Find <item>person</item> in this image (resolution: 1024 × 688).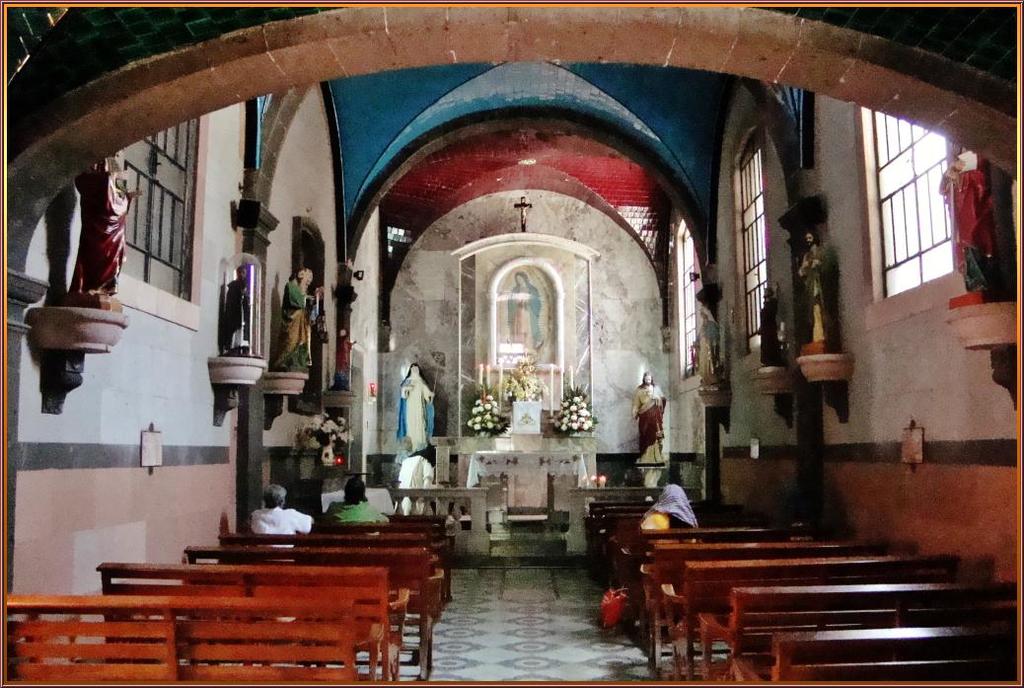
699:309:717:375.
